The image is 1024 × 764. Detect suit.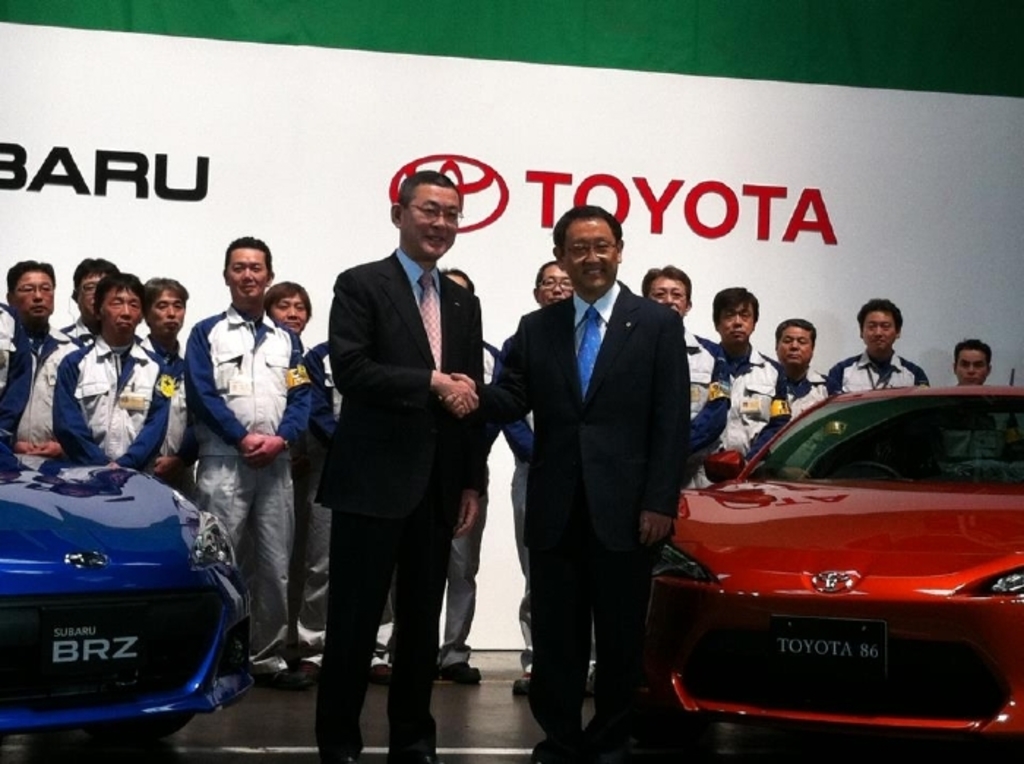
Detection: box=[313, 250, 489, 763].
